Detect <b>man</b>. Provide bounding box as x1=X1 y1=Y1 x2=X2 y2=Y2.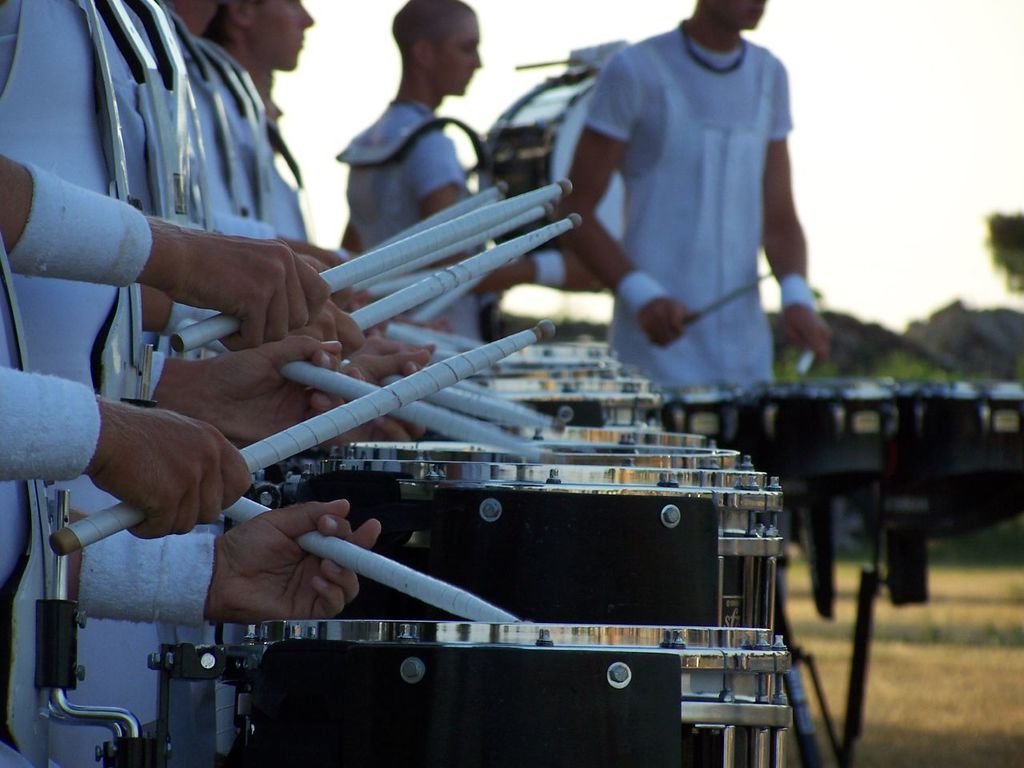
x1=194 y1=0 x2=310 y2=253.
